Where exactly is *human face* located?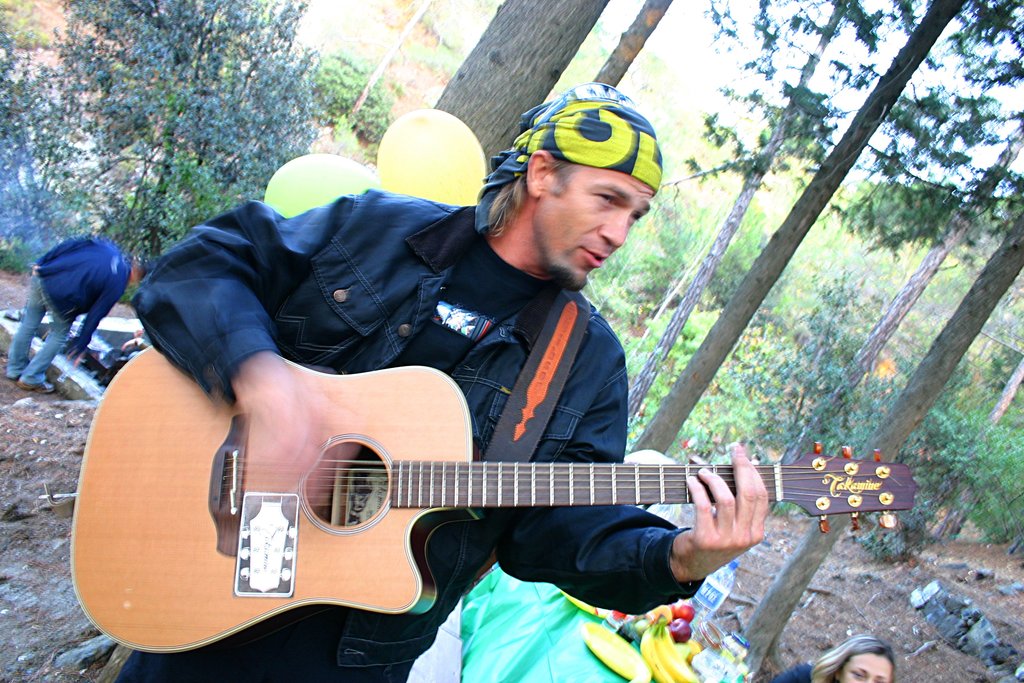
Its bounding box is locate(535, 164, 654, 288).
